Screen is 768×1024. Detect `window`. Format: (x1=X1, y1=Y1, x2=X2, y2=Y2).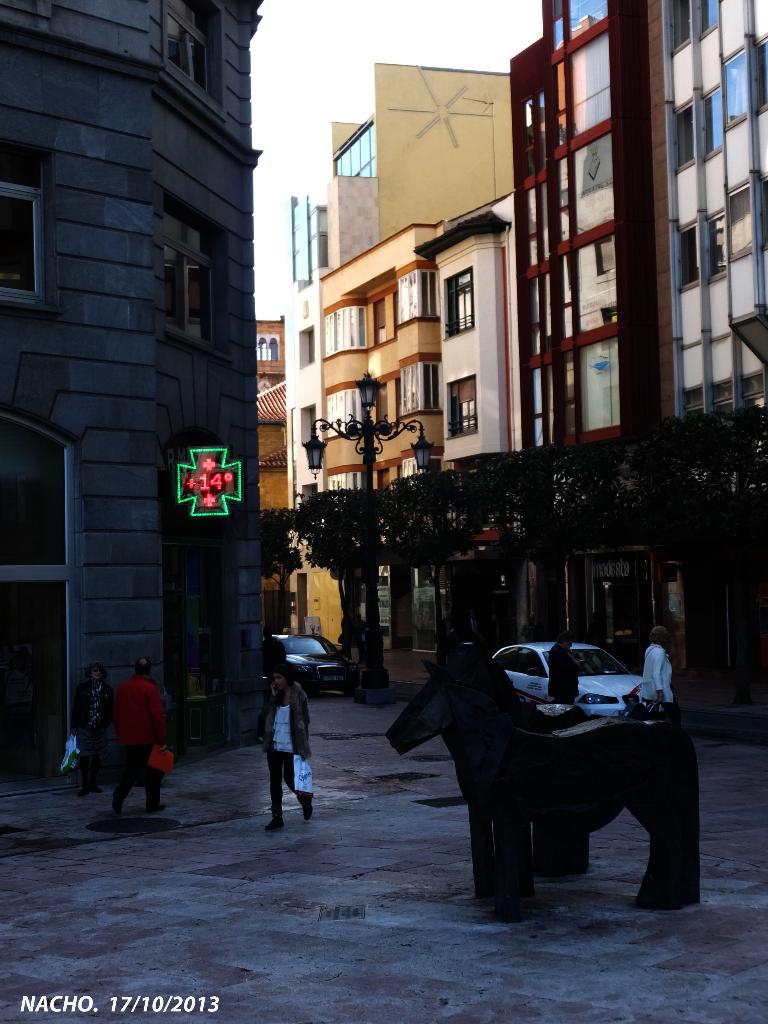
(x1=160, y1=200, x2=225, y2=358).
